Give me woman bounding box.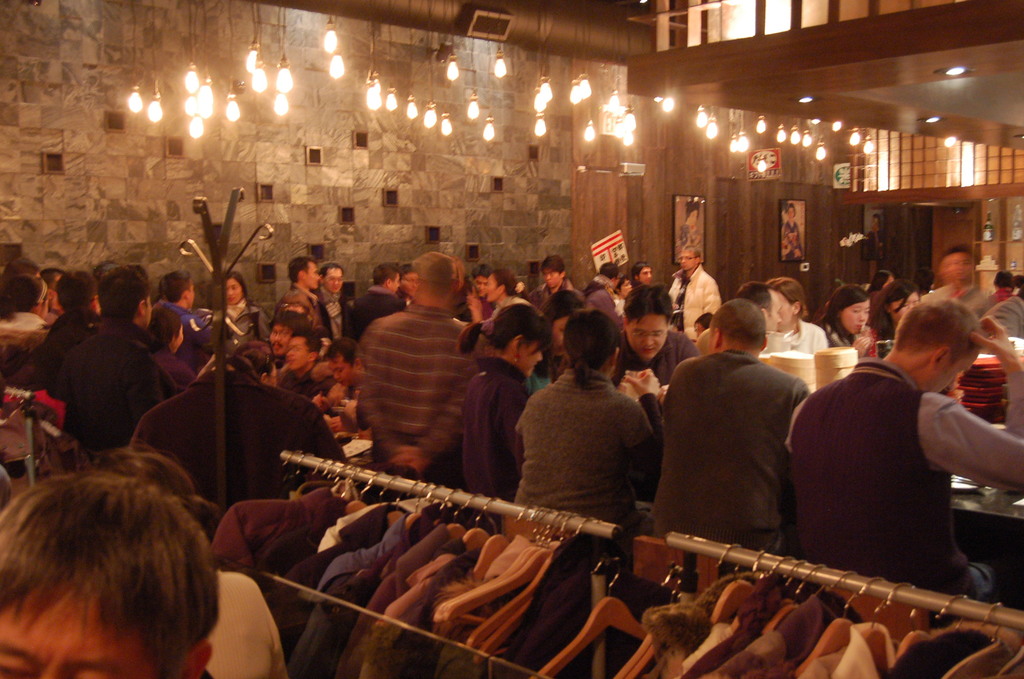
bbox=[467, 265, 543, 331].
